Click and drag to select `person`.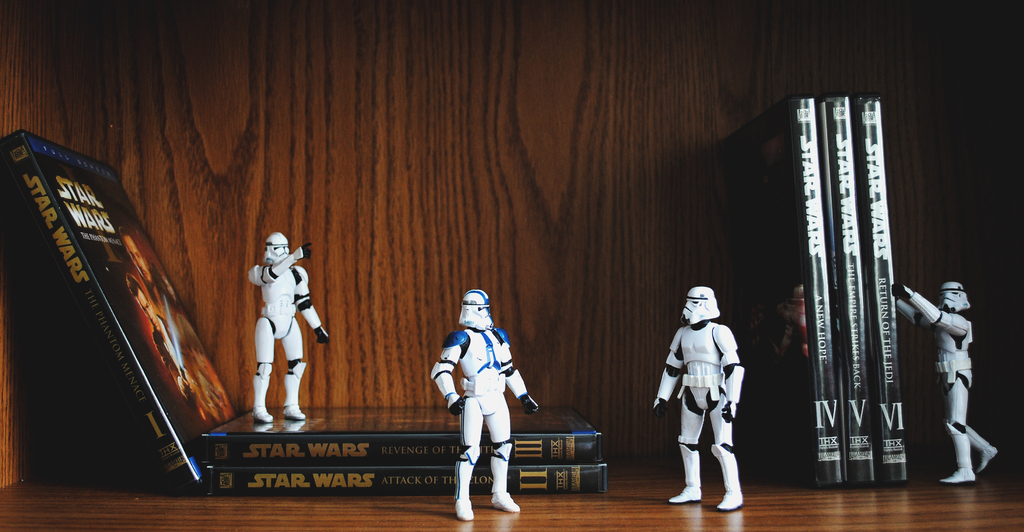
Selection: l=124, t=277, r=198, b=413.
